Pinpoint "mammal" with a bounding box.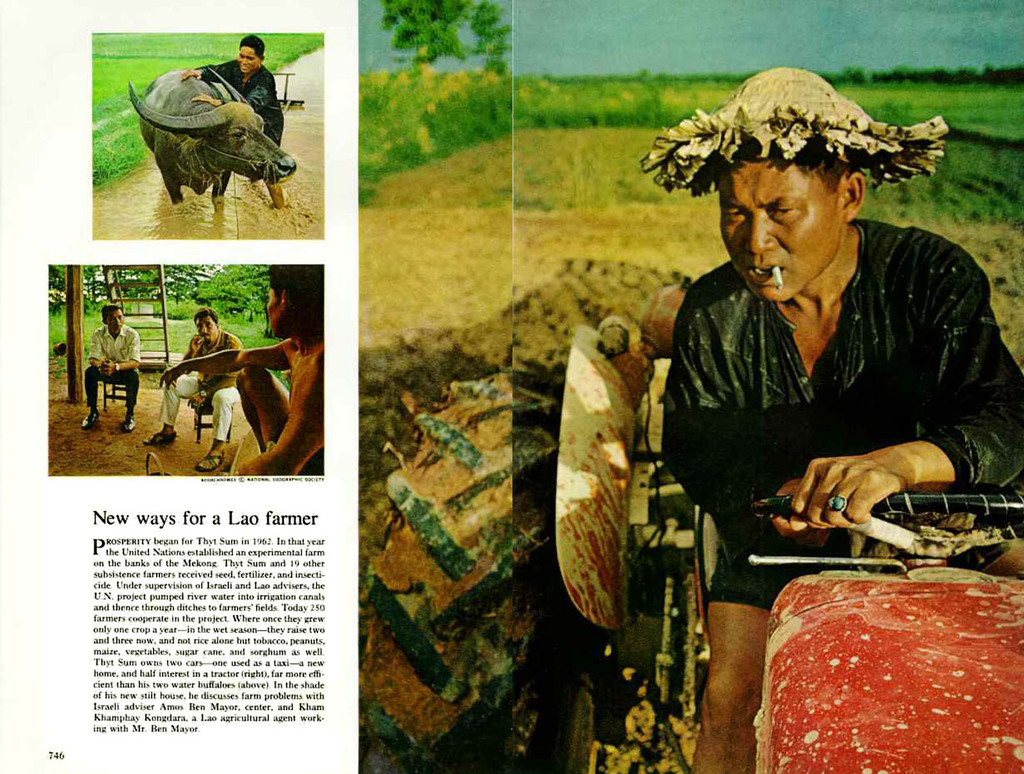
165/262/331/471.
